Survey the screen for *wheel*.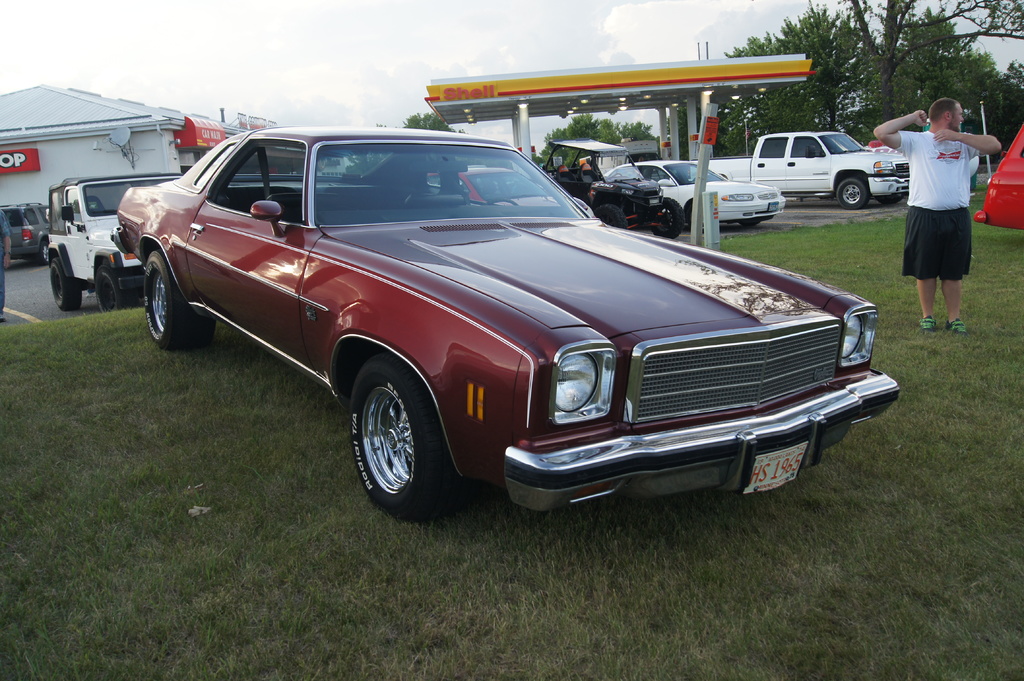
Survey found: {"x1": 42, "y1": 246, "x2": 51, "y2": 268}.
